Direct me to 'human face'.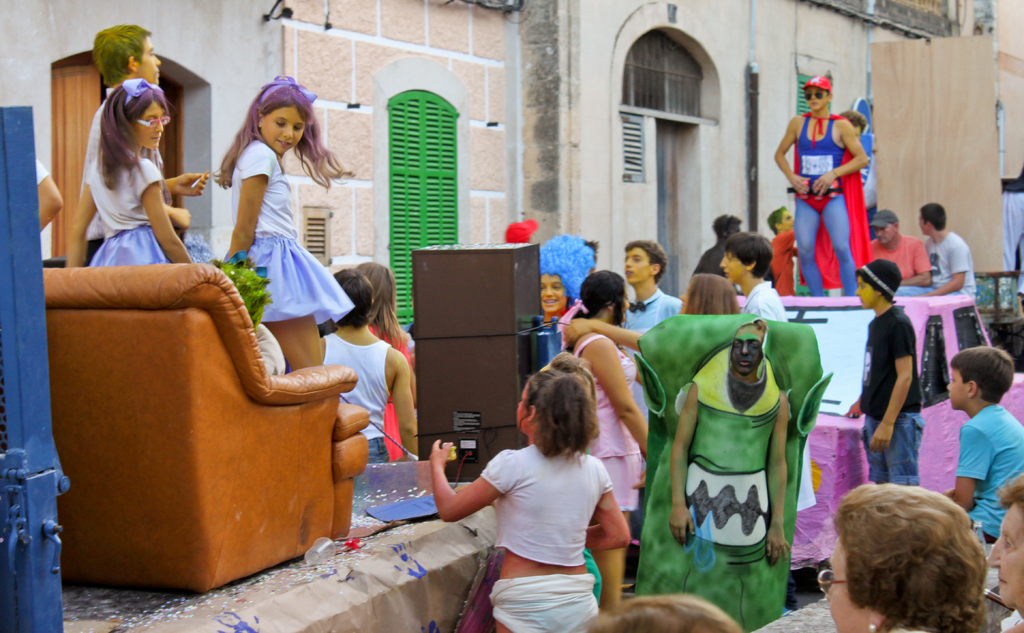
Direction: locate(538, 273, 568, 317).
